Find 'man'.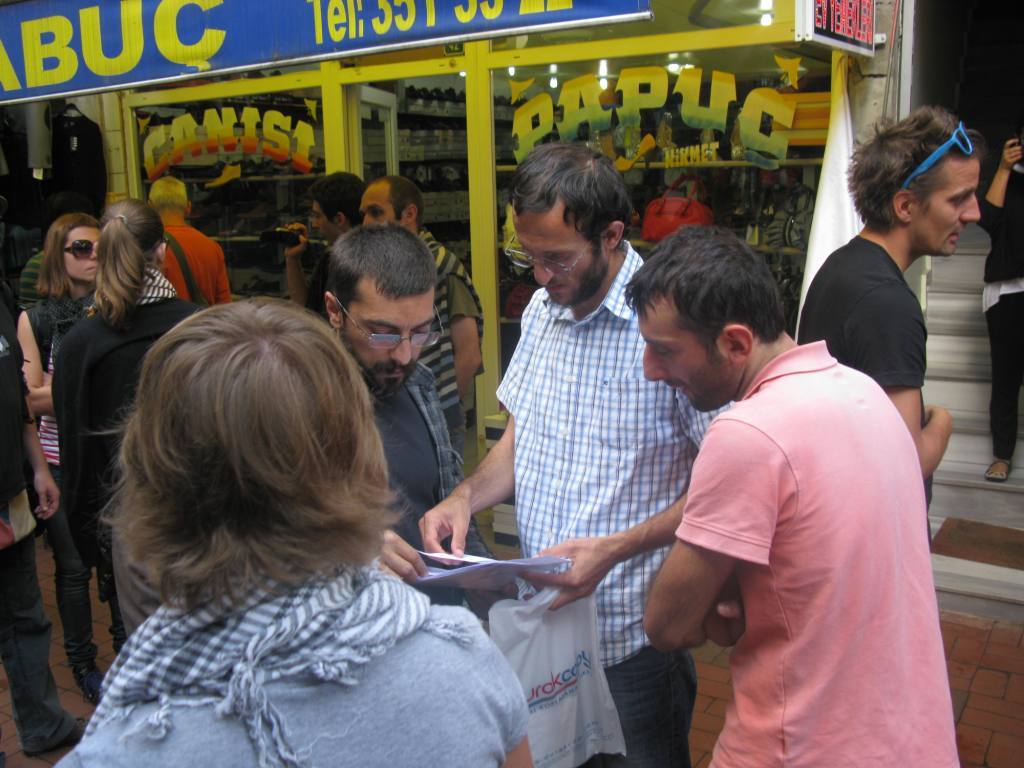
bbox=[796, 107, 988, 518].
